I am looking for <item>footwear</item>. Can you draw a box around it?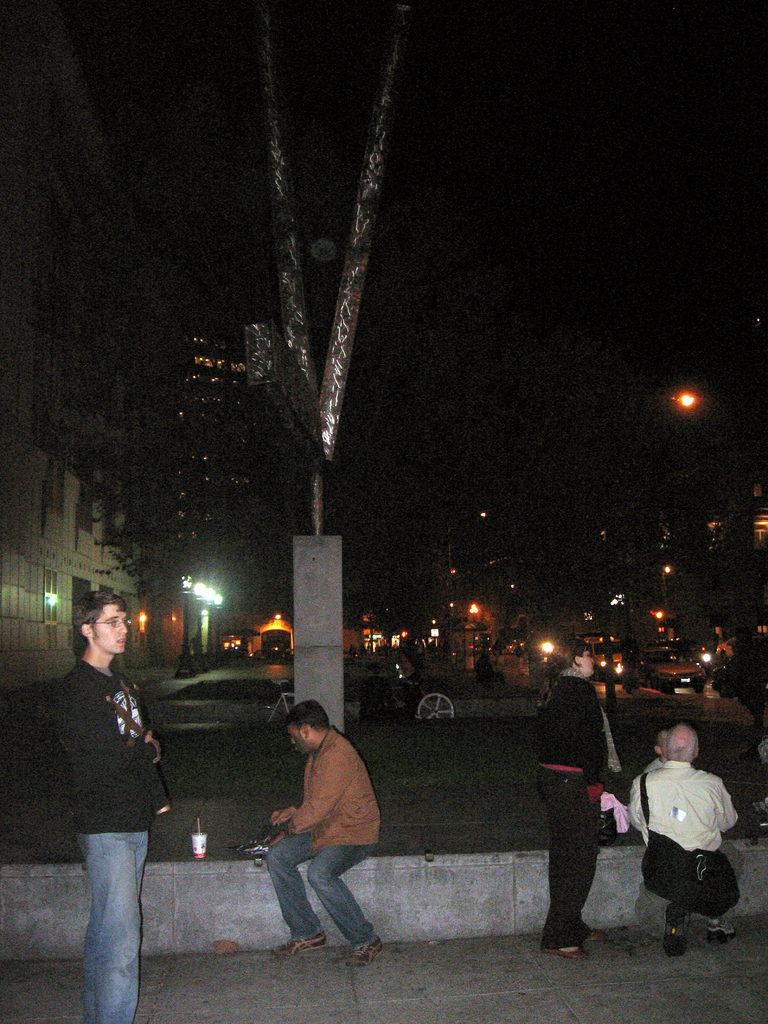
Sure, the bounding box is x1=708 y1=920 x2=741 y2=948.
